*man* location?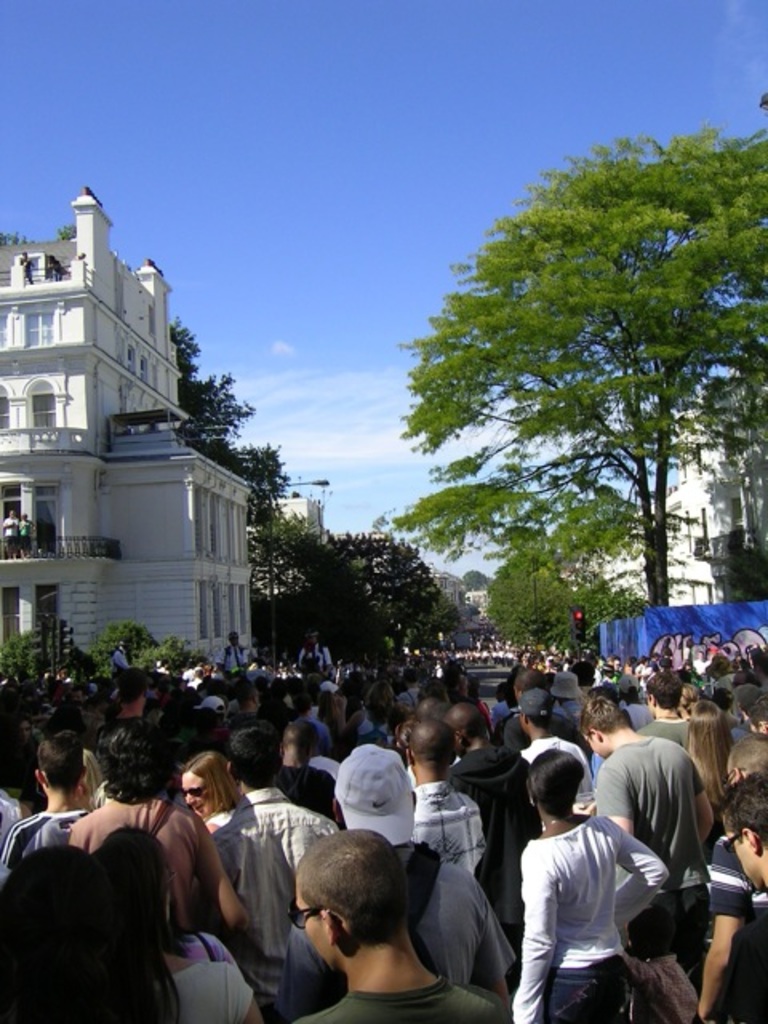
504,688,594,824
